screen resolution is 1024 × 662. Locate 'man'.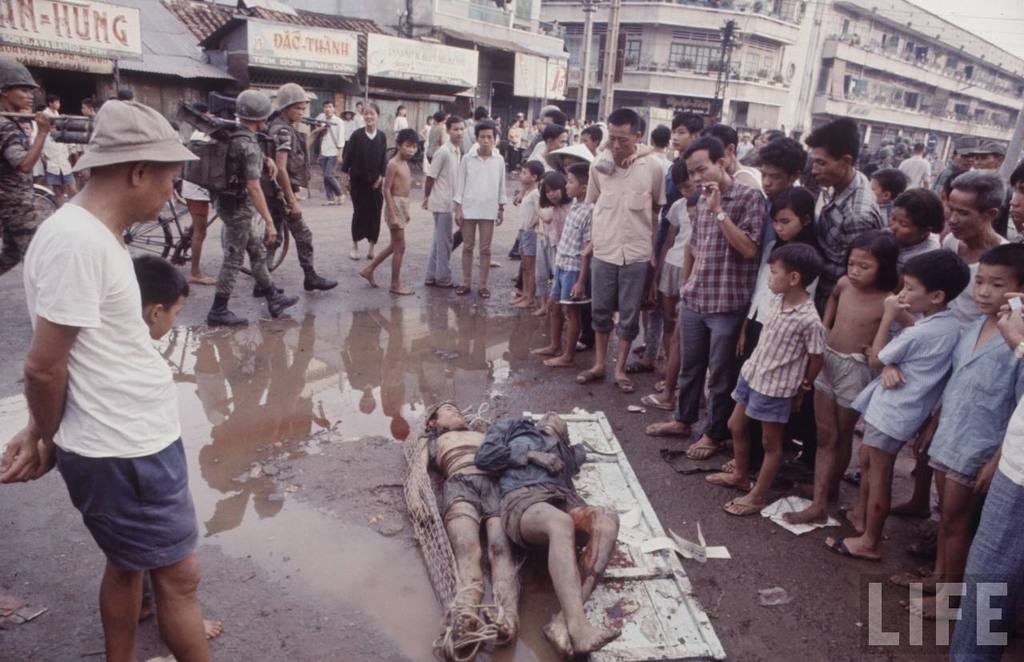
<box>933,135,982,193</box>.
